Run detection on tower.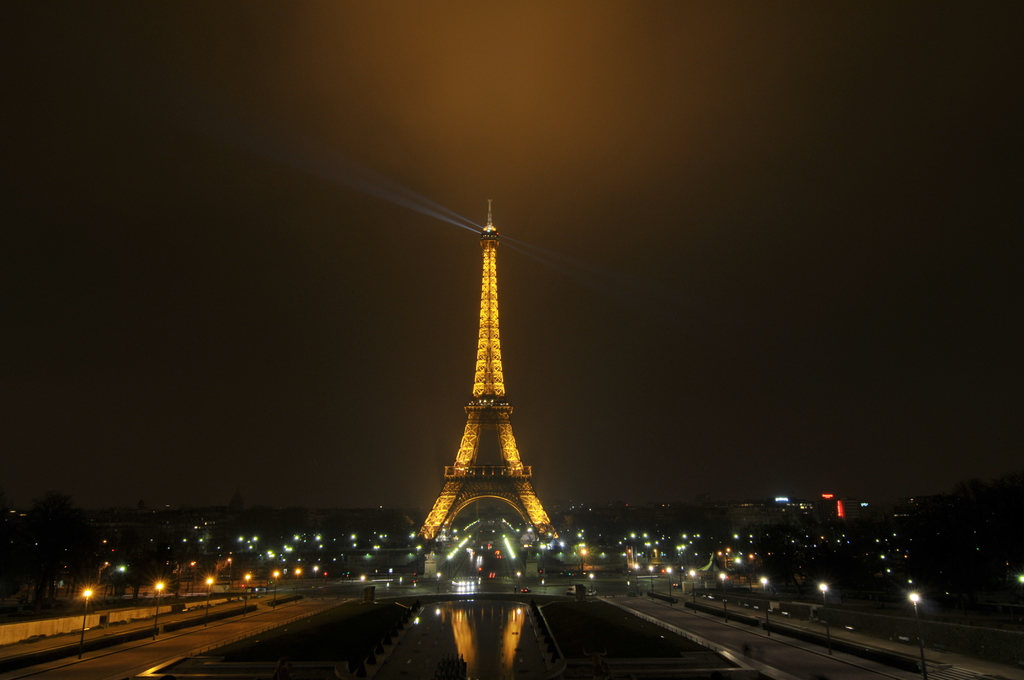
Result: 414, 200, 559, 541.
